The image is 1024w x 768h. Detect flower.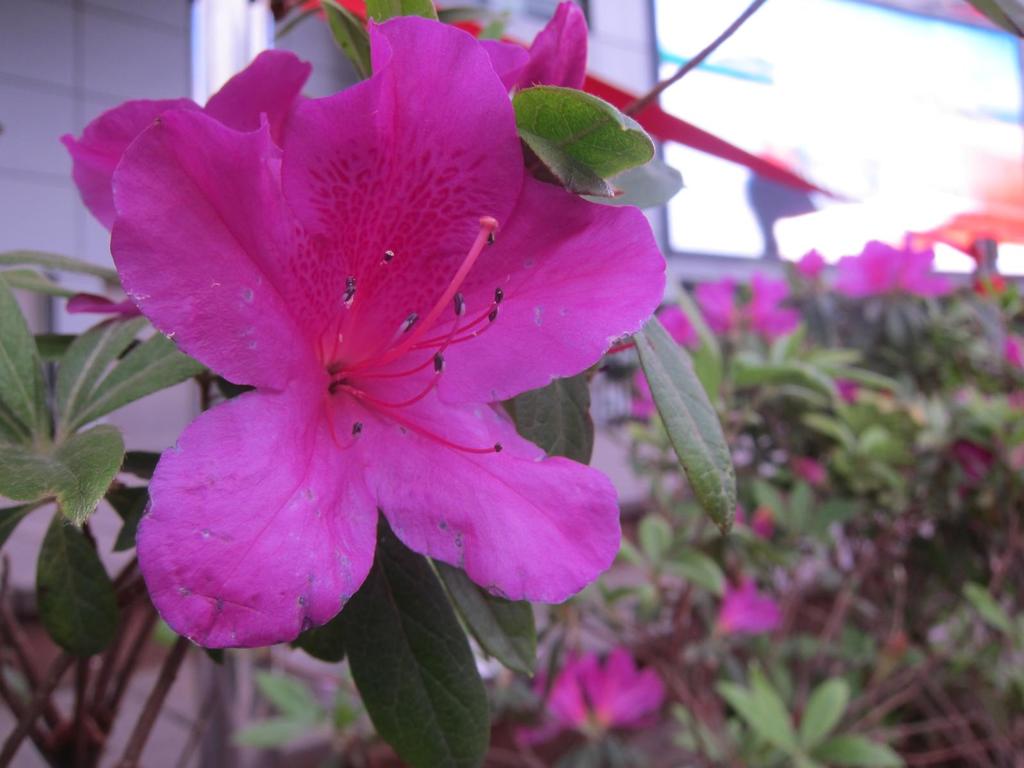
Detection: box=[795, 249, 824, 282].
